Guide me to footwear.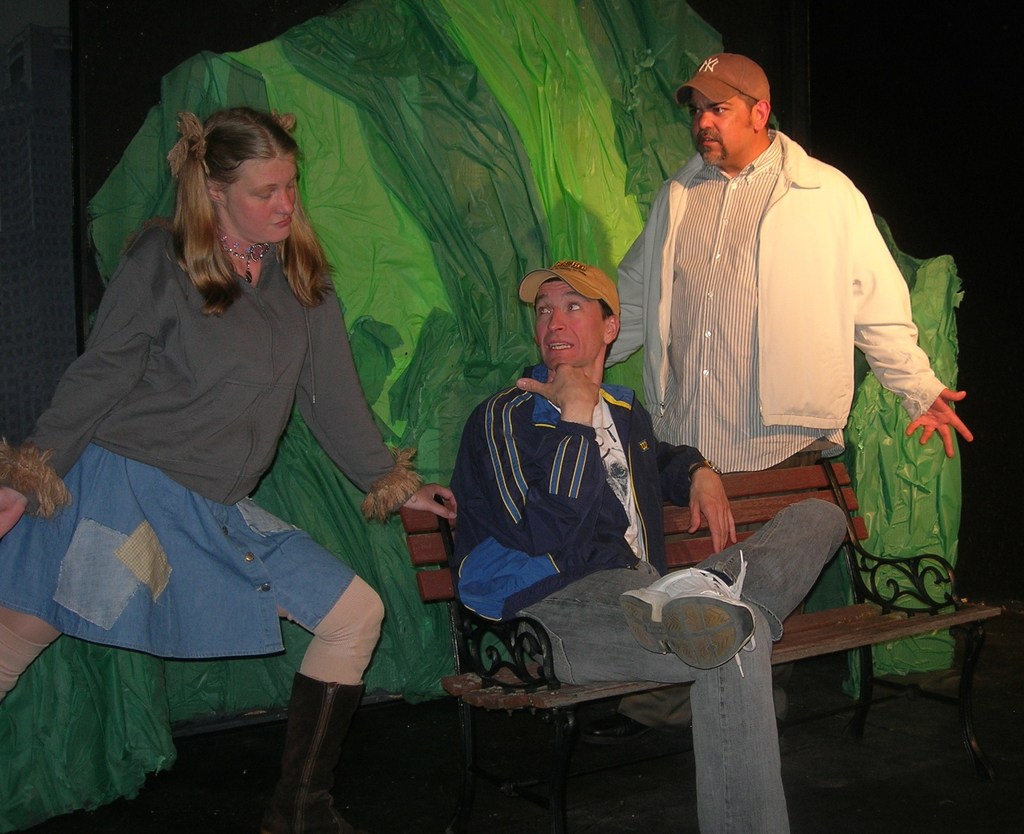
Guidance: x1=258 y1=665 x2=370 y2=833.
